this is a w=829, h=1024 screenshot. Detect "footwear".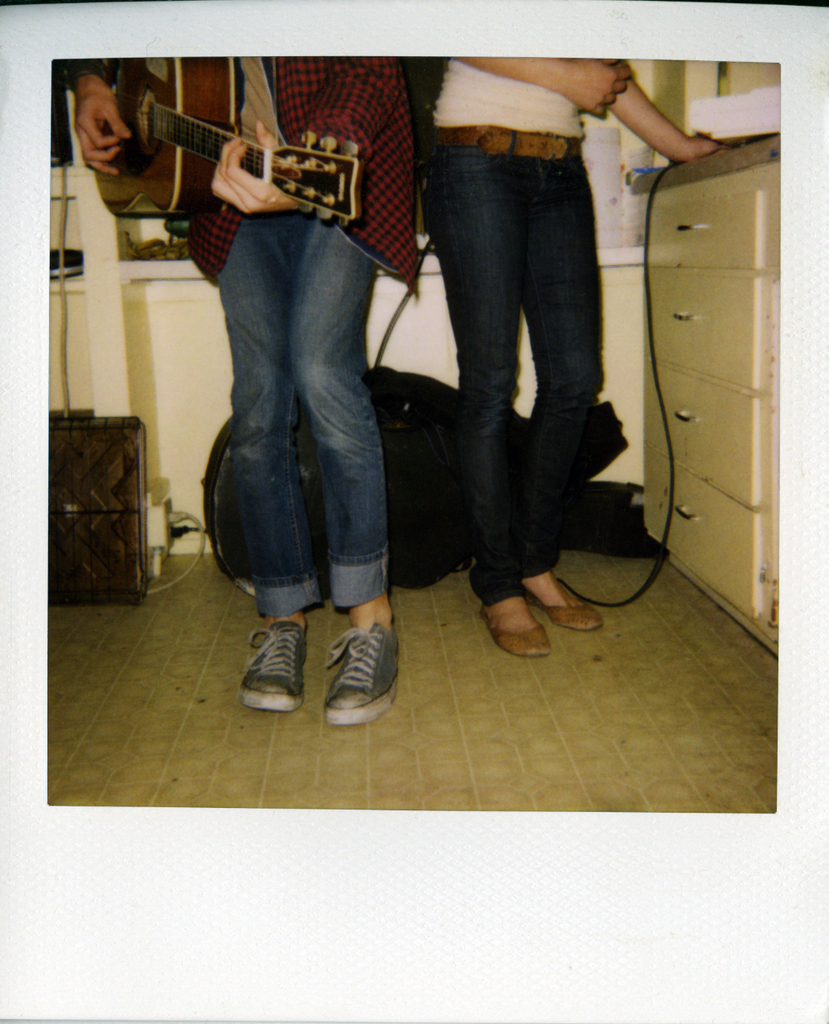
525,575,607,631.
